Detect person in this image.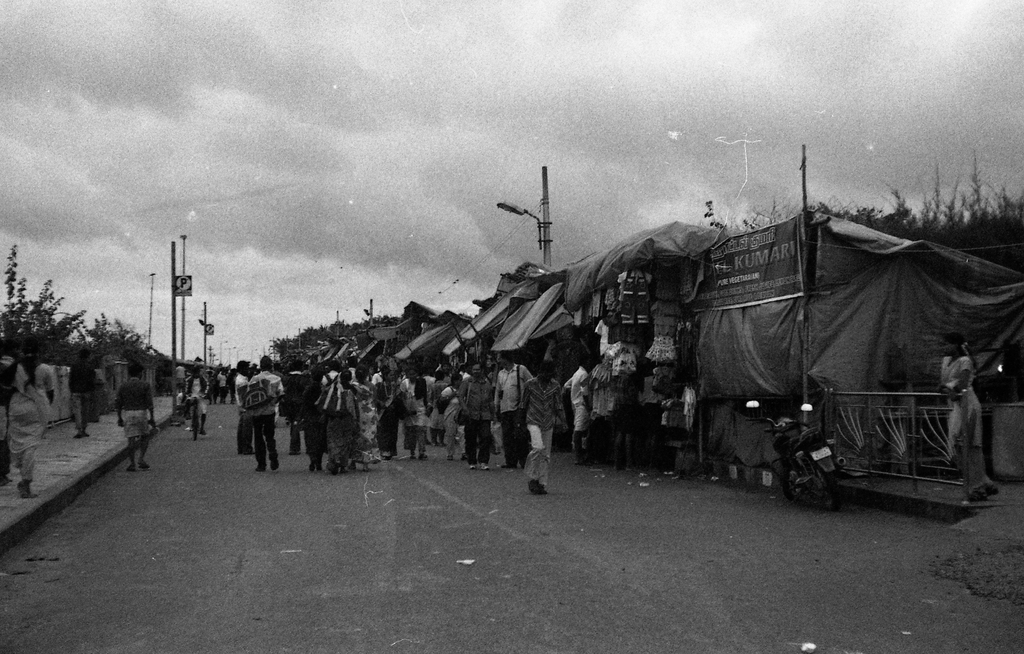
Detection: [438,377,470,463].
